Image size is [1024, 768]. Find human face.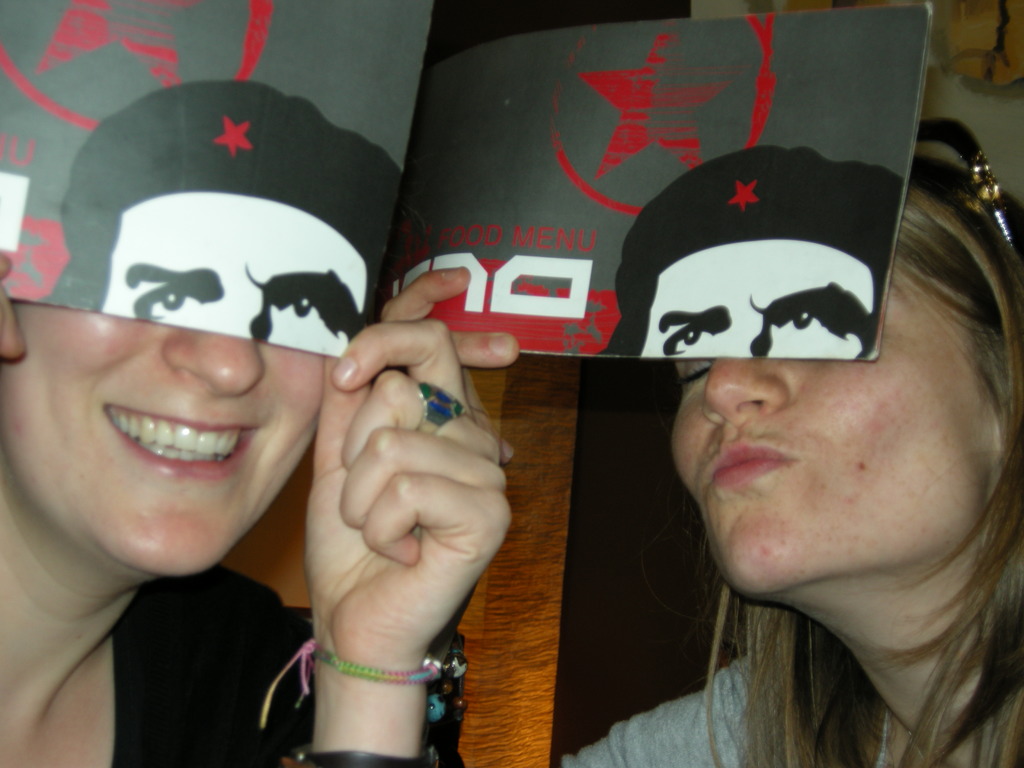
Rect(670, 262, 1002, 603).
